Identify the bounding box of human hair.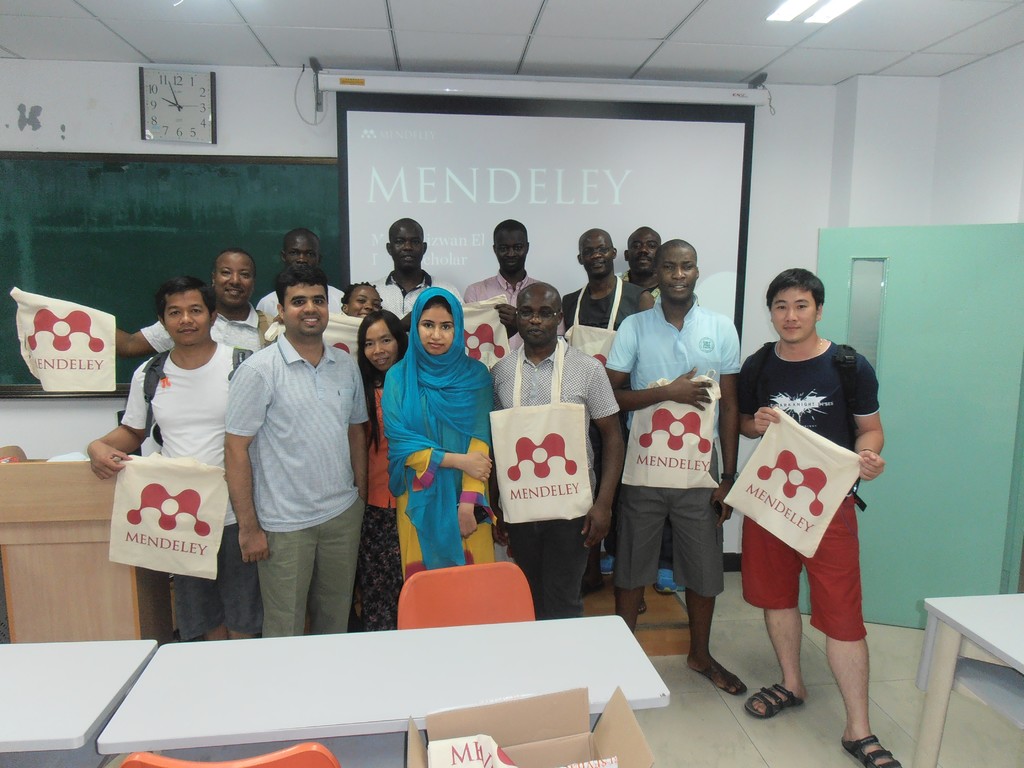
box=[355, 307, 408, 447].
